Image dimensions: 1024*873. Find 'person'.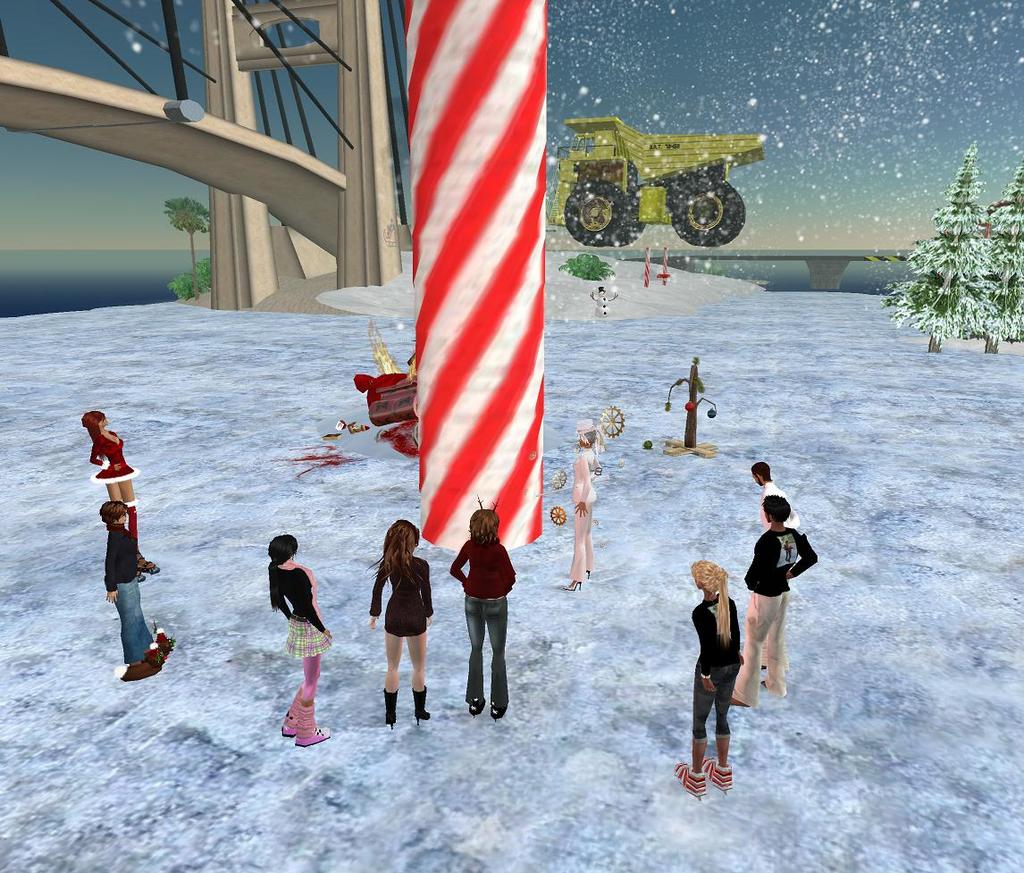
(673, 566, 745, 797).
